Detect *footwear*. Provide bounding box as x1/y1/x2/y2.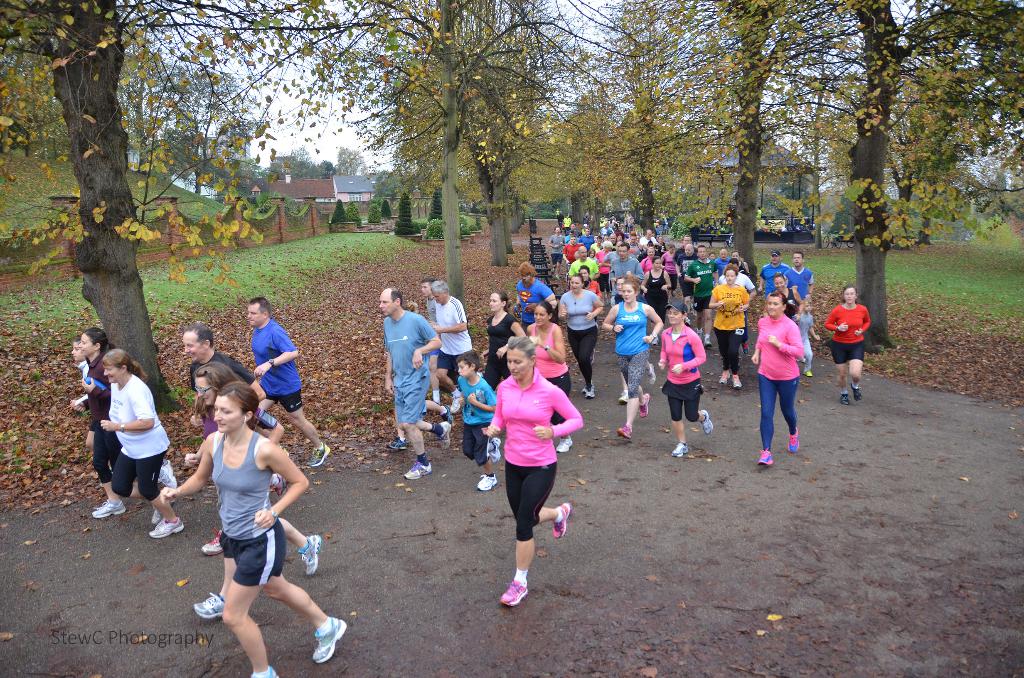
204/531/221/559.
